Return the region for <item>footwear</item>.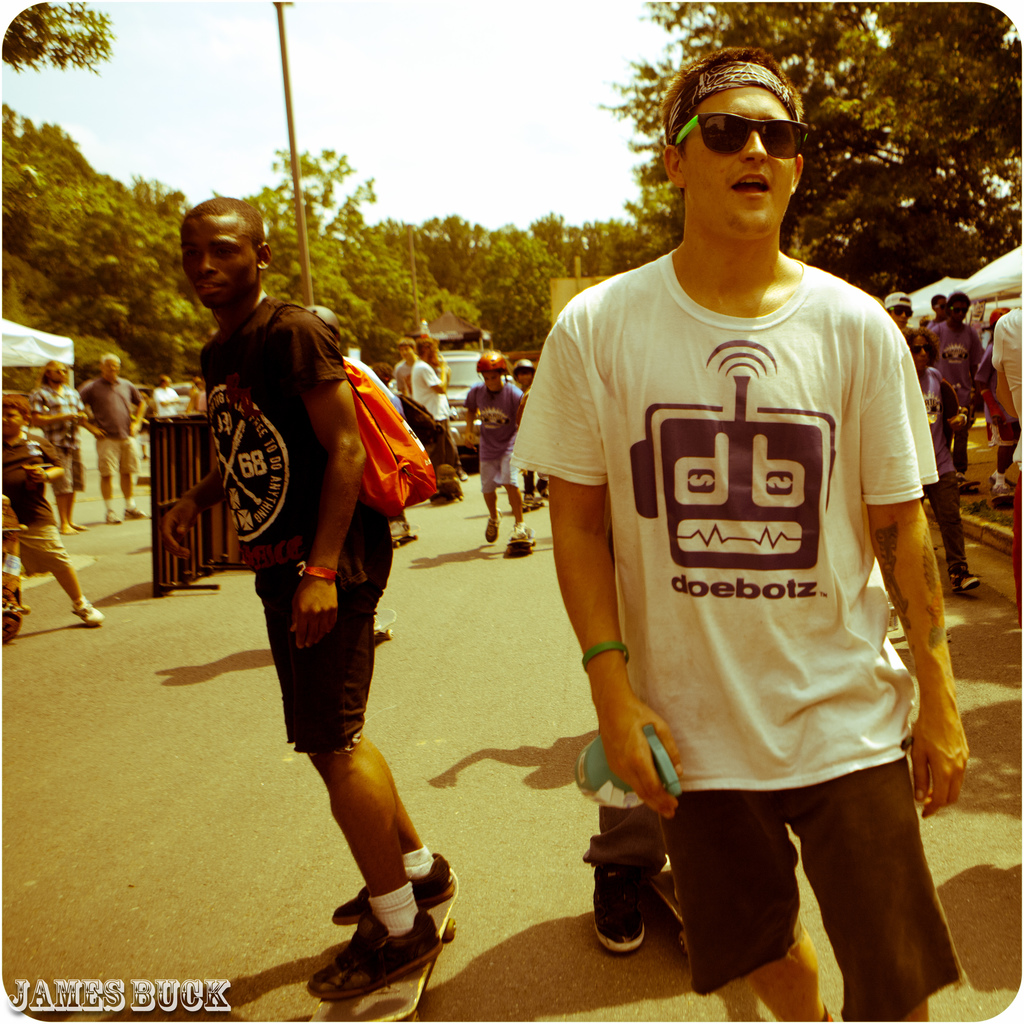
[left=989, top=483, right=1023, bottom=495].
